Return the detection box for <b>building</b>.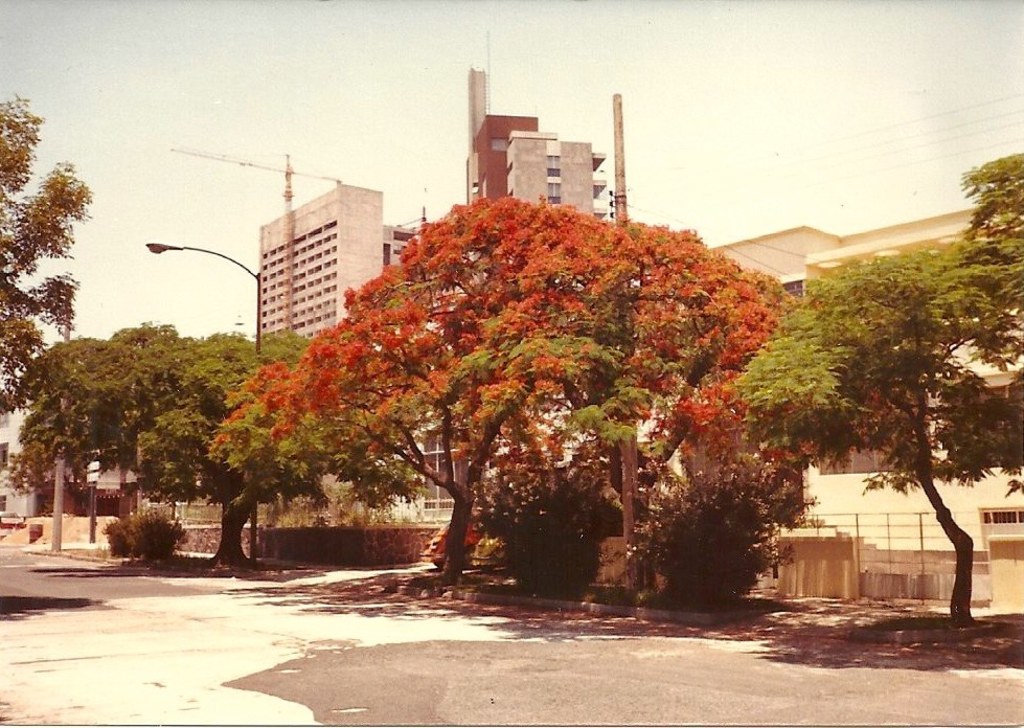
bbox=[259, 187, 385, 337].
